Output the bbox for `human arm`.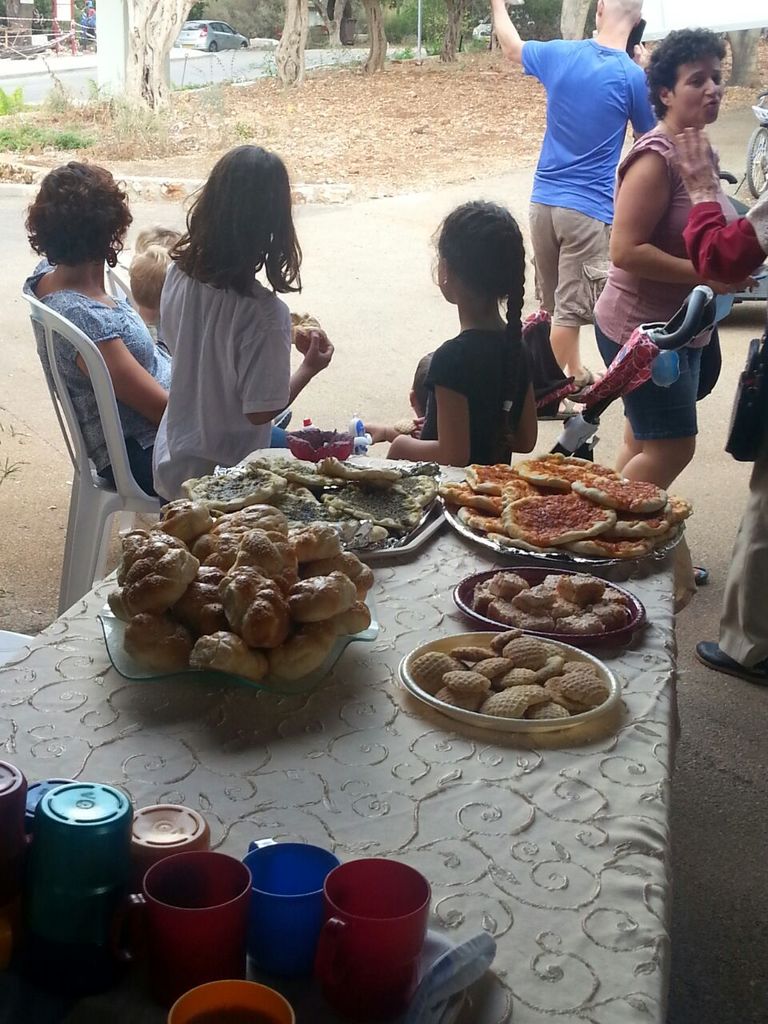
locate(491, 0, 557, 78).
